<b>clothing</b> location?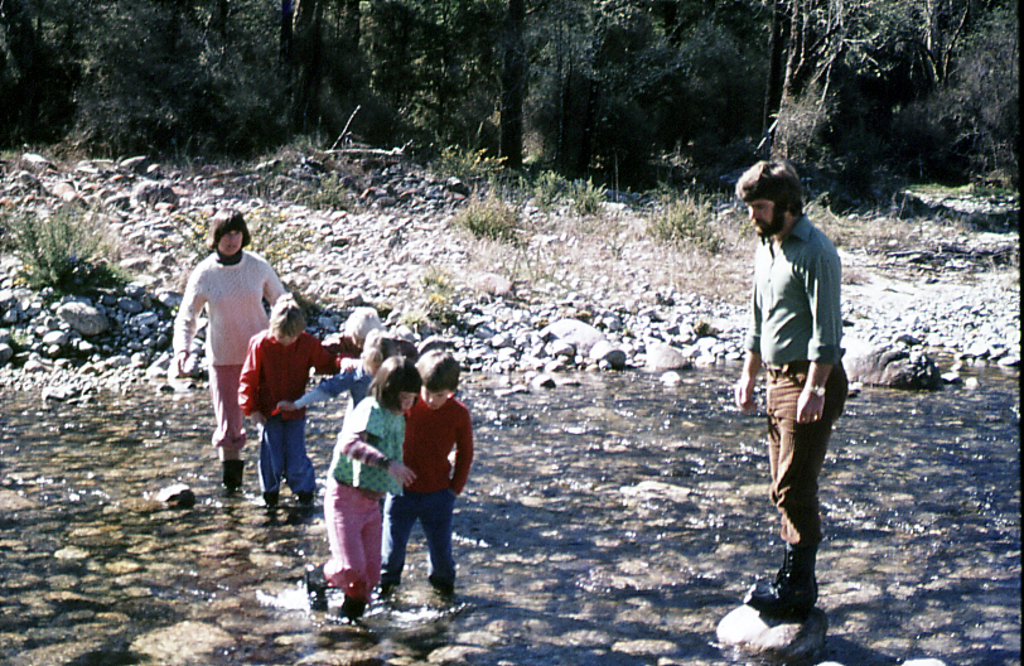
{"left": 172, "top": 251, "right": 280, "bottom": 464}
